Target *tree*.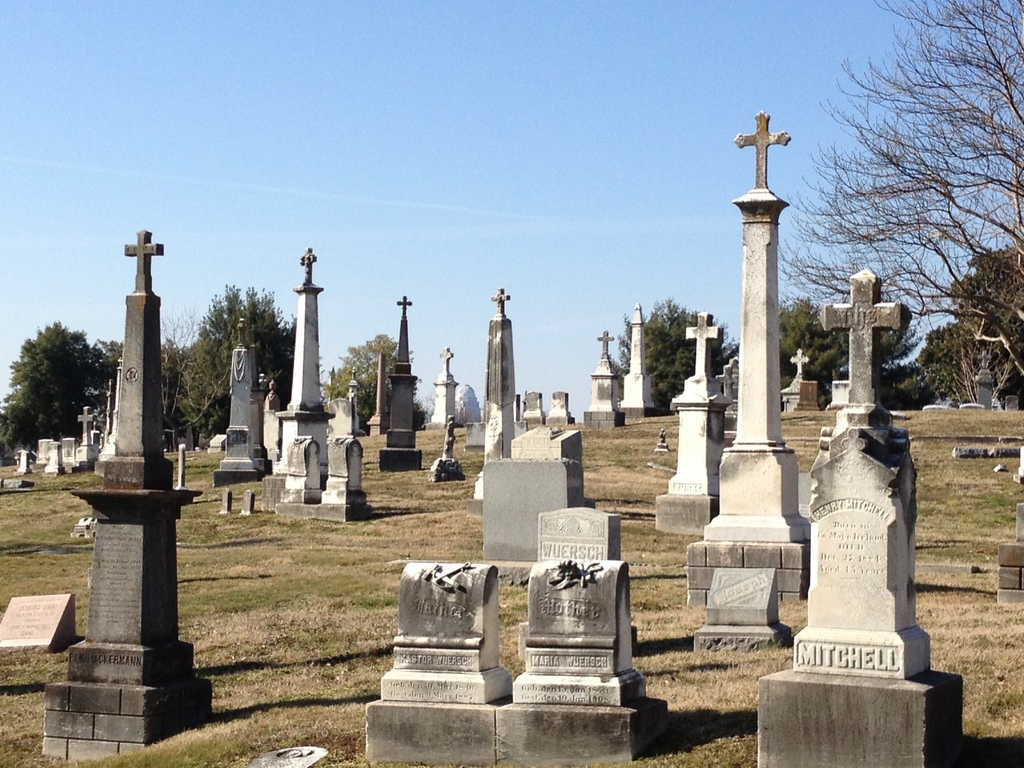
Target region: <bbox>613, 298, 732, 407</bbox>.
